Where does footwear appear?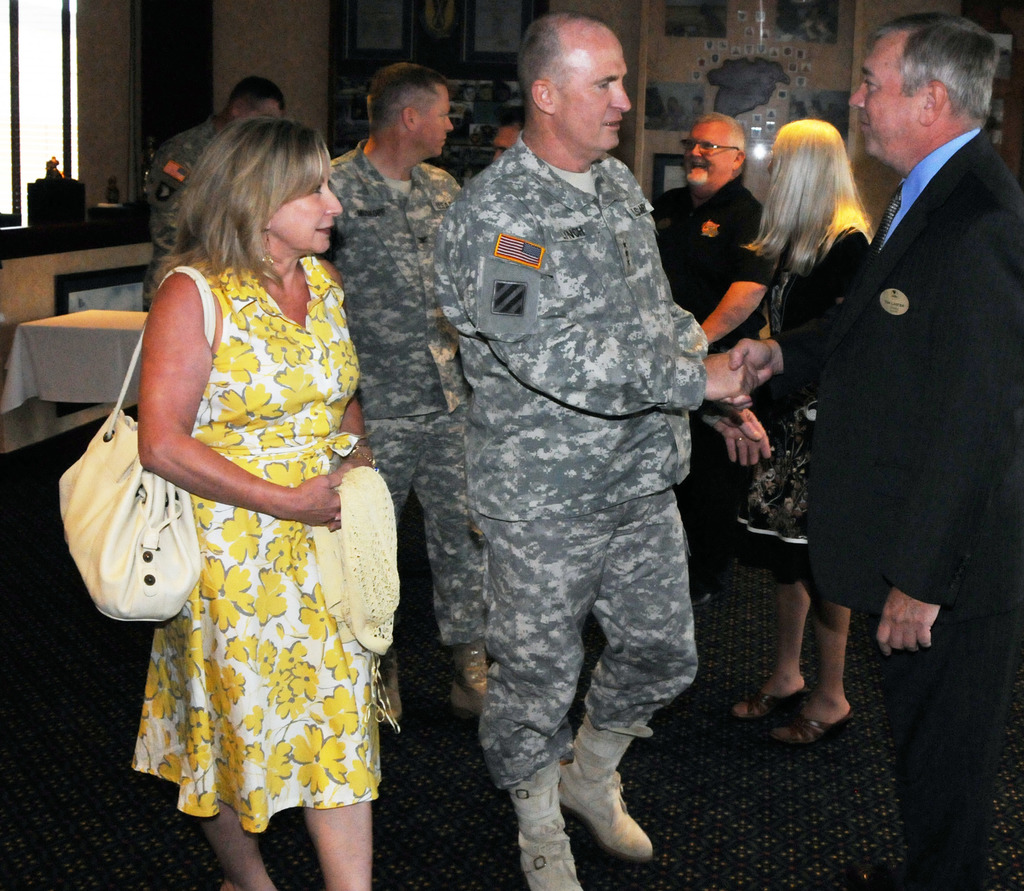
Appears at x1=451, y1=645, x2=490, y2=721.
